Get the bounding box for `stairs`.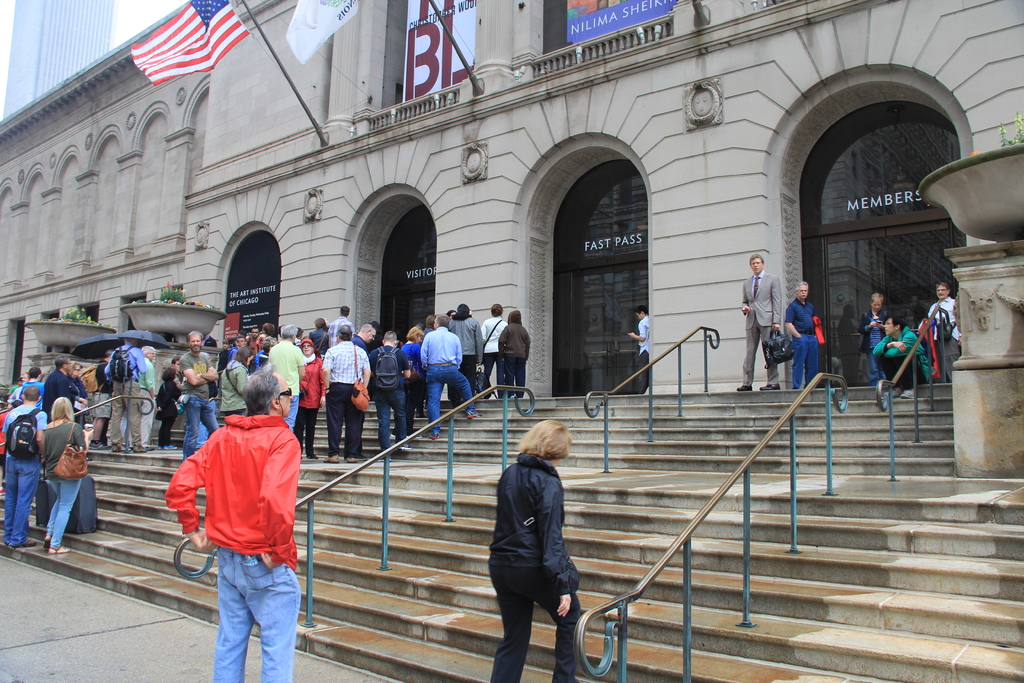
(0, 399, 1023, 682).
